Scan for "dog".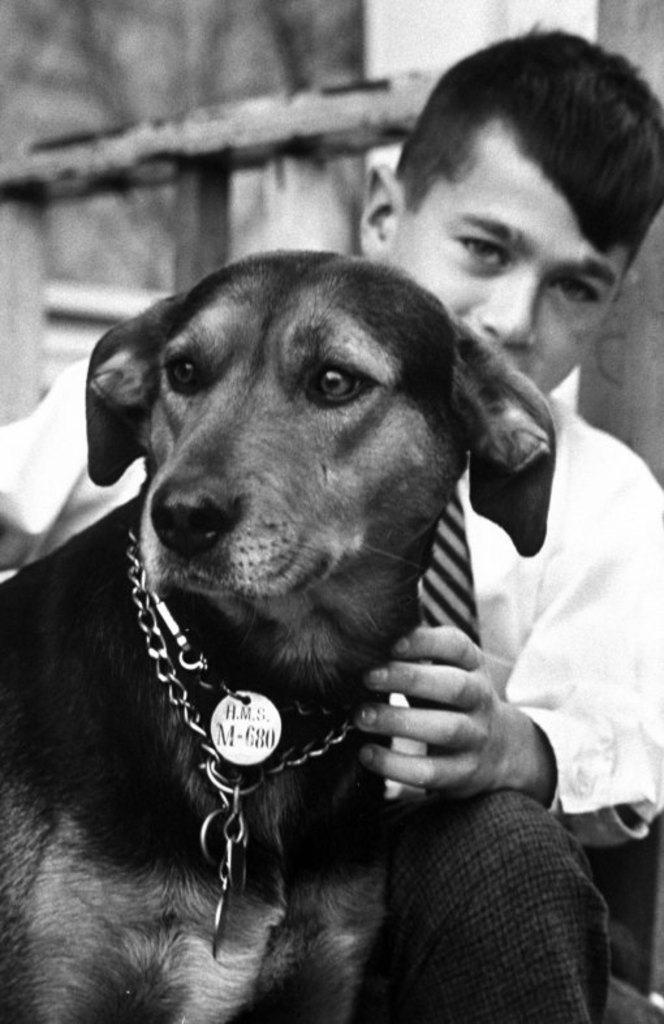
Scan result: (0,242,559,1023).
